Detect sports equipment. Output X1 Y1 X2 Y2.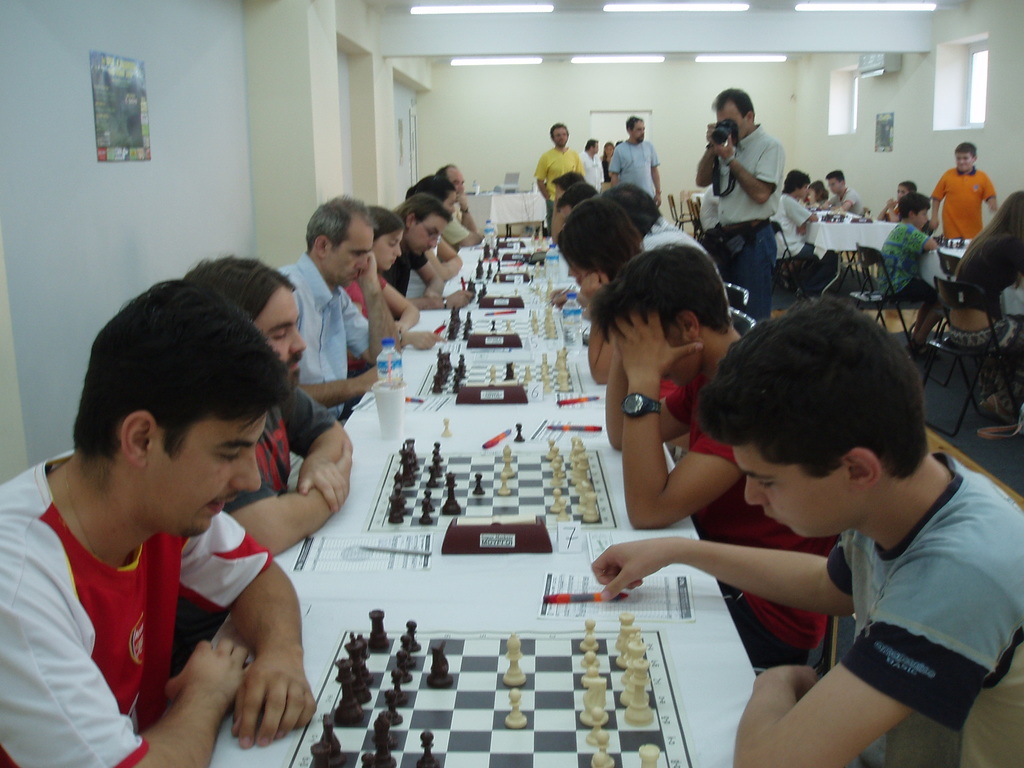
513 421 527 446.
